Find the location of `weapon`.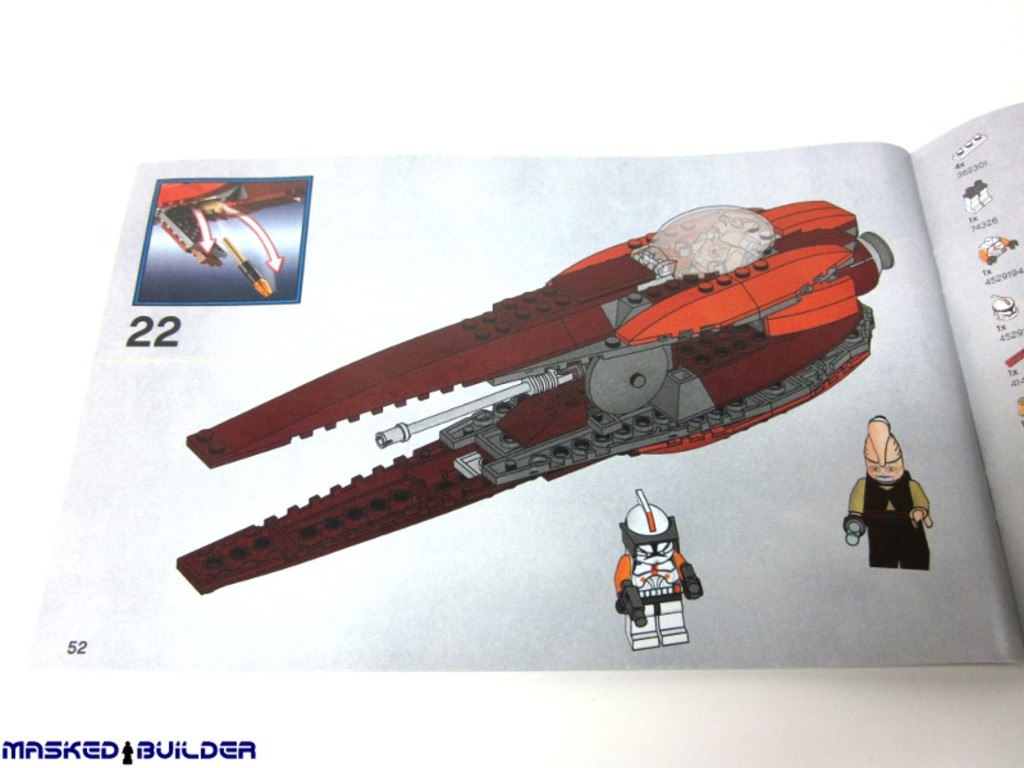
Location: [613,584,649,630].
